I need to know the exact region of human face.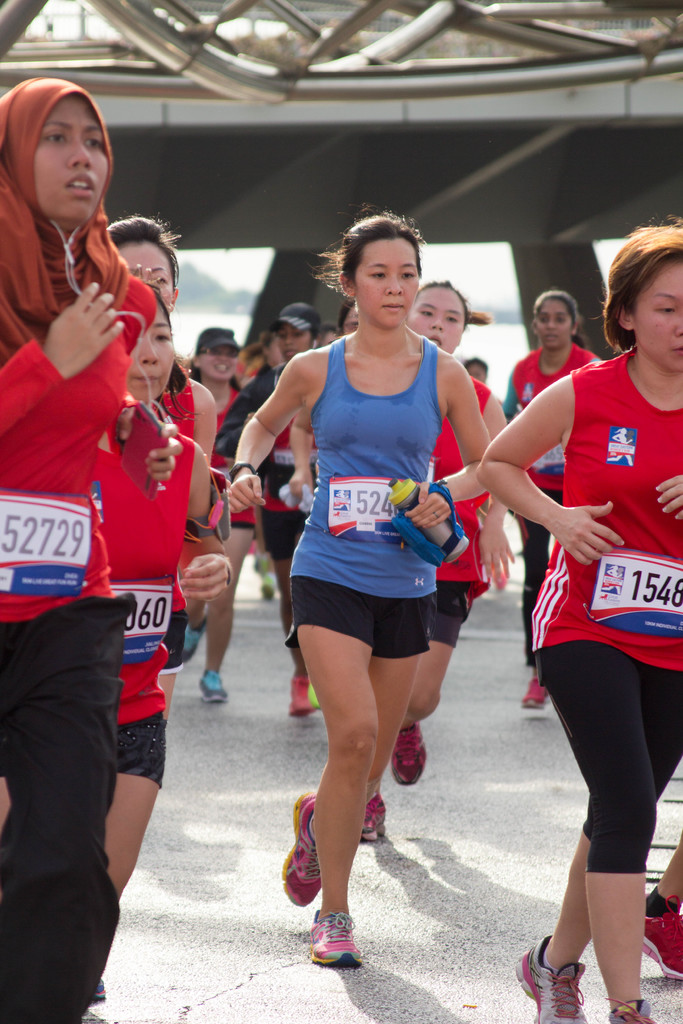
Region: (200, 349, 236, 381).
